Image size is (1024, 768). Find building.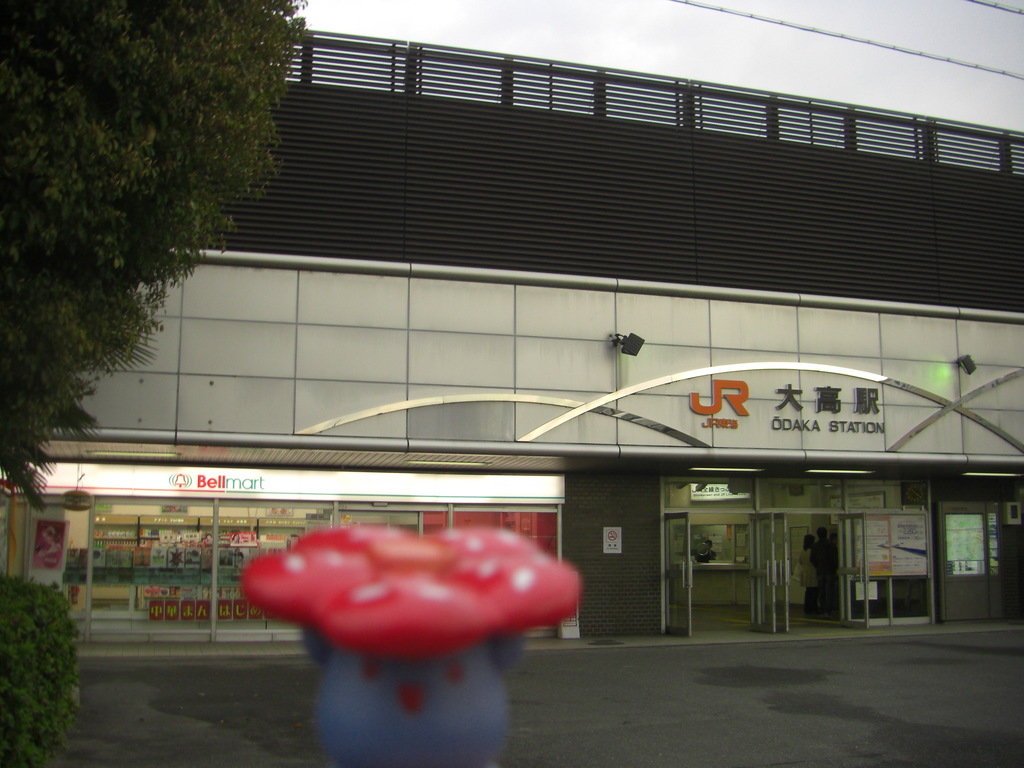
BBox(2, 31, 1023, 642).
